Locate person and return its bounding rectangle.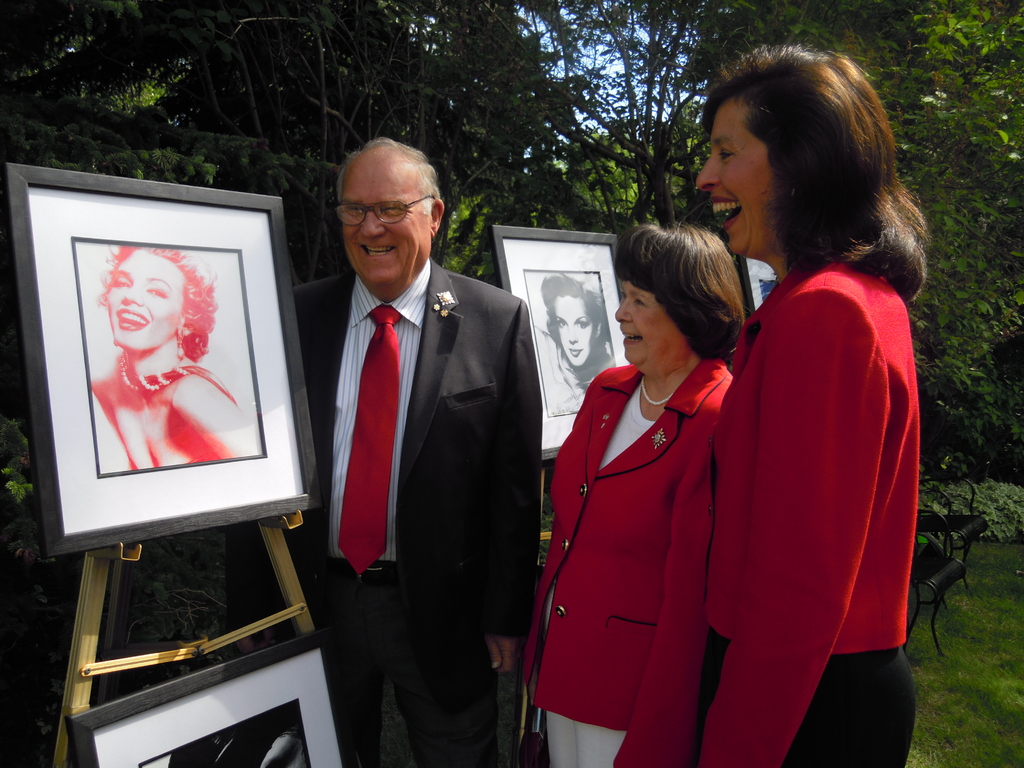
694,44,927,767.
